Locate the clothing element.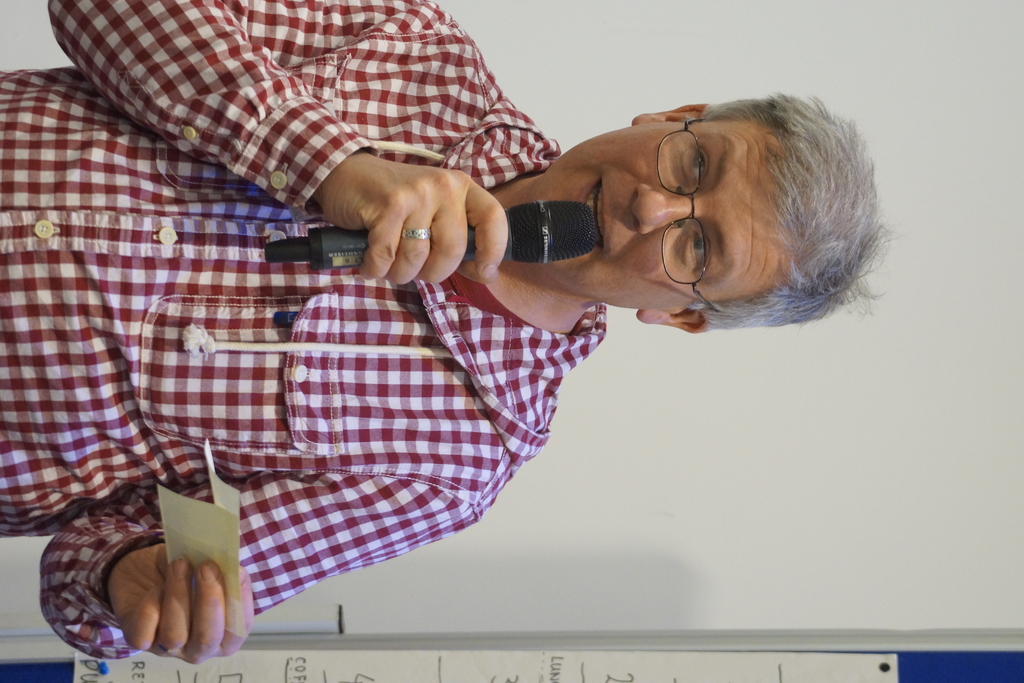
Element bbox: box(0, 0, 605, 664).
